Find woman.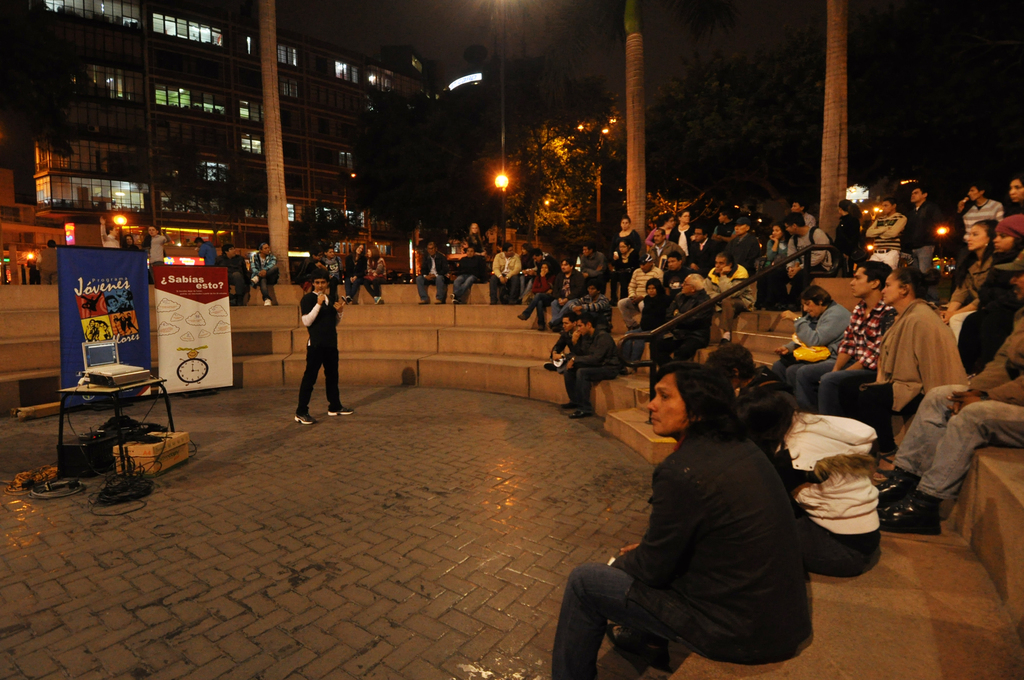
[940,215,999,341].
